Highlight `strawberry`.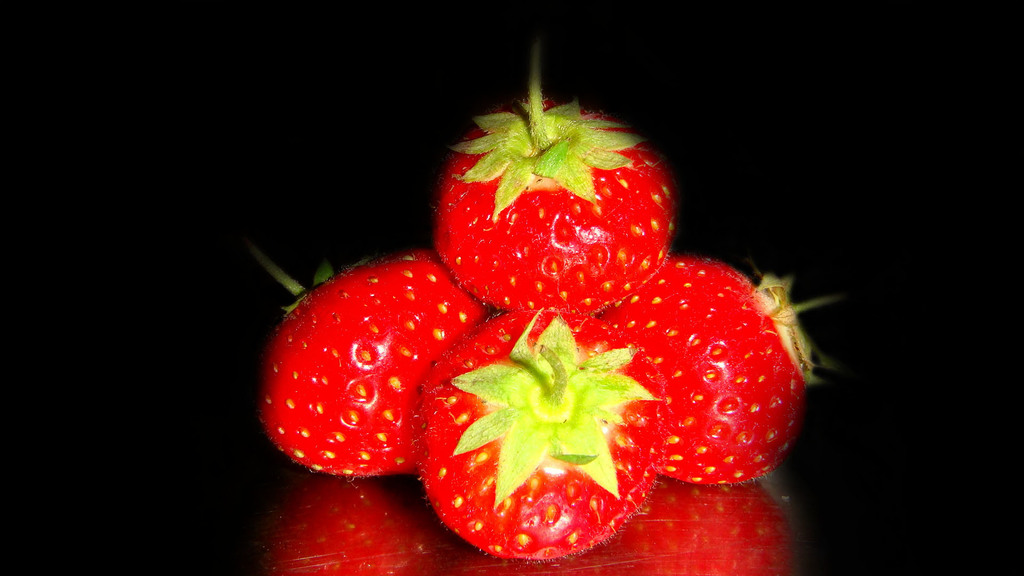
Highlighted region: [420,311,662,559].
